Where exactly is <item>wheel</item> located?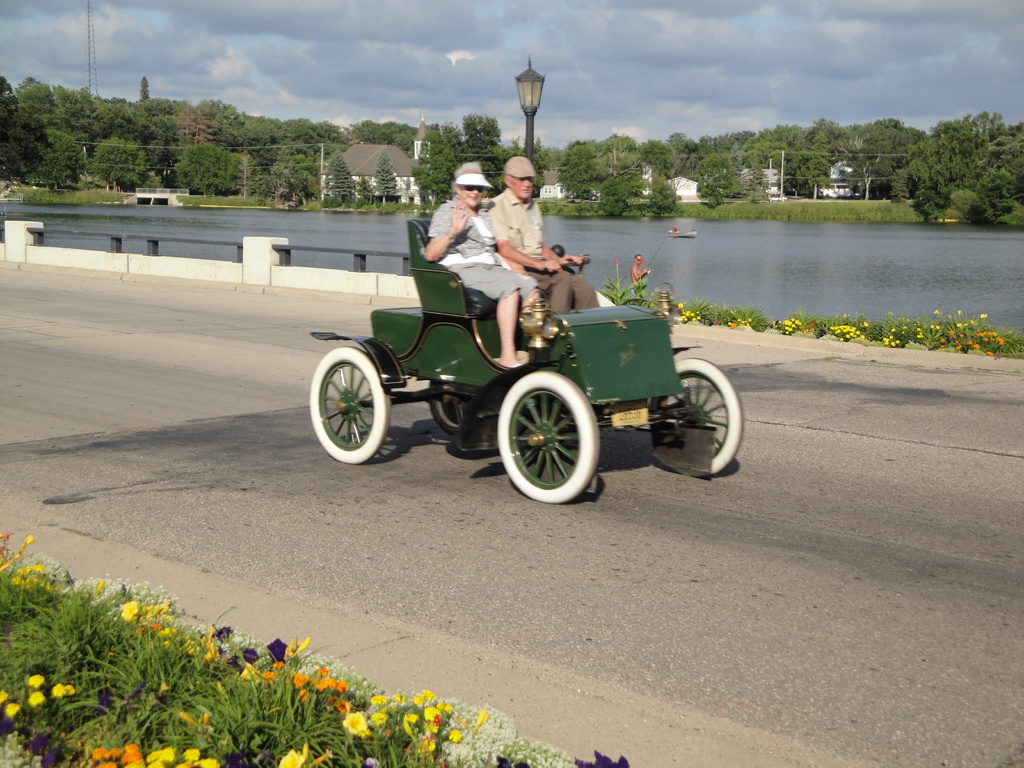
Its bounding box is {"x1": 502, "y1": 365, "x2": 598, "y2": 506}.
